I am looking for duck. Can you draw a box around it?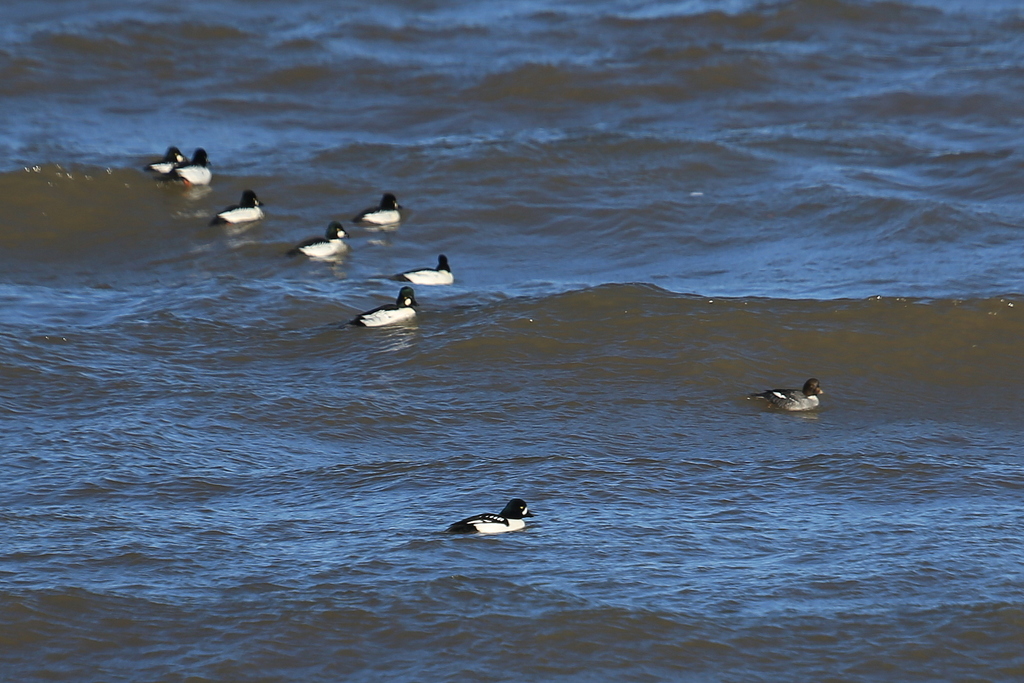
Sure, the bounding box is [left=173, top=150, right=214, bottom=187].
